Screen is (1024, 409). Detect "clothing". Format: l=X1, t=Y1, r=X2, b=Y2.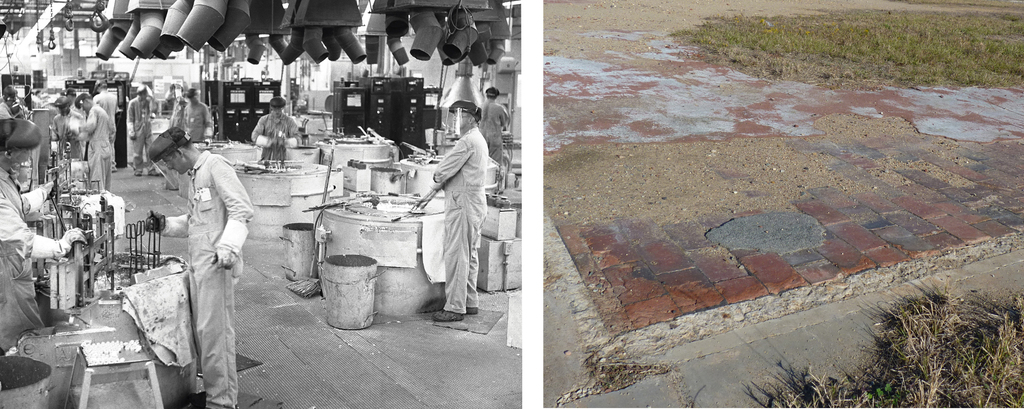
l=95, t=89, r=119, b=165.
